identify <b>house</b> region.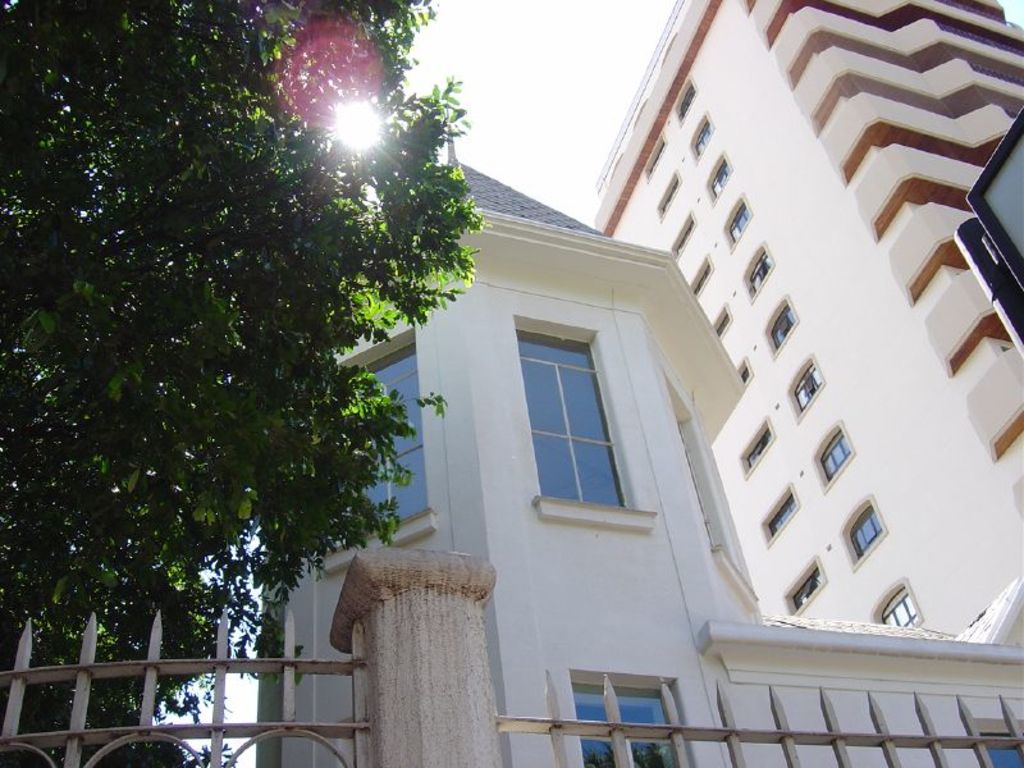
Region: BBox(253, 123, 1023, 767).
